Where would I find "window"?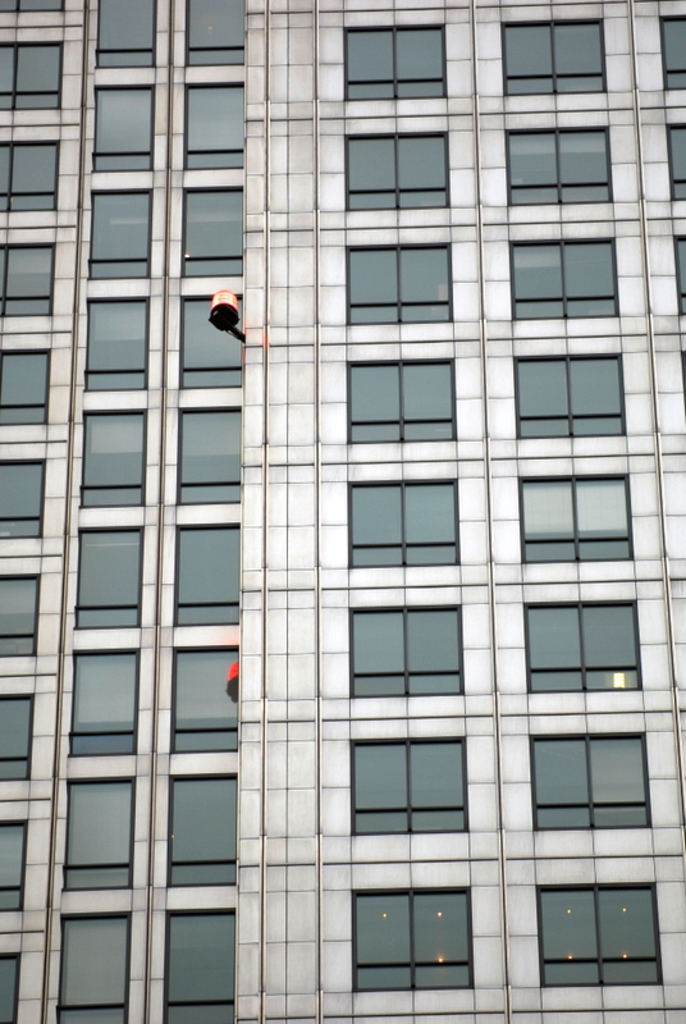
At <region>342, 352, 453, 451</region>.
